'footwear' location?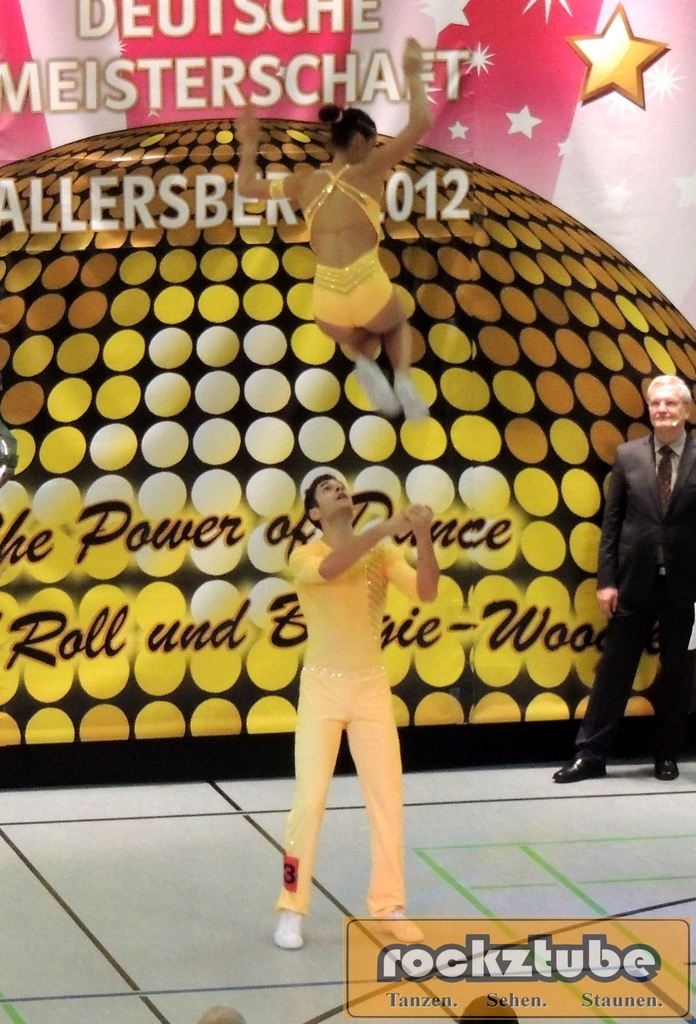
[556,750,611,781]
